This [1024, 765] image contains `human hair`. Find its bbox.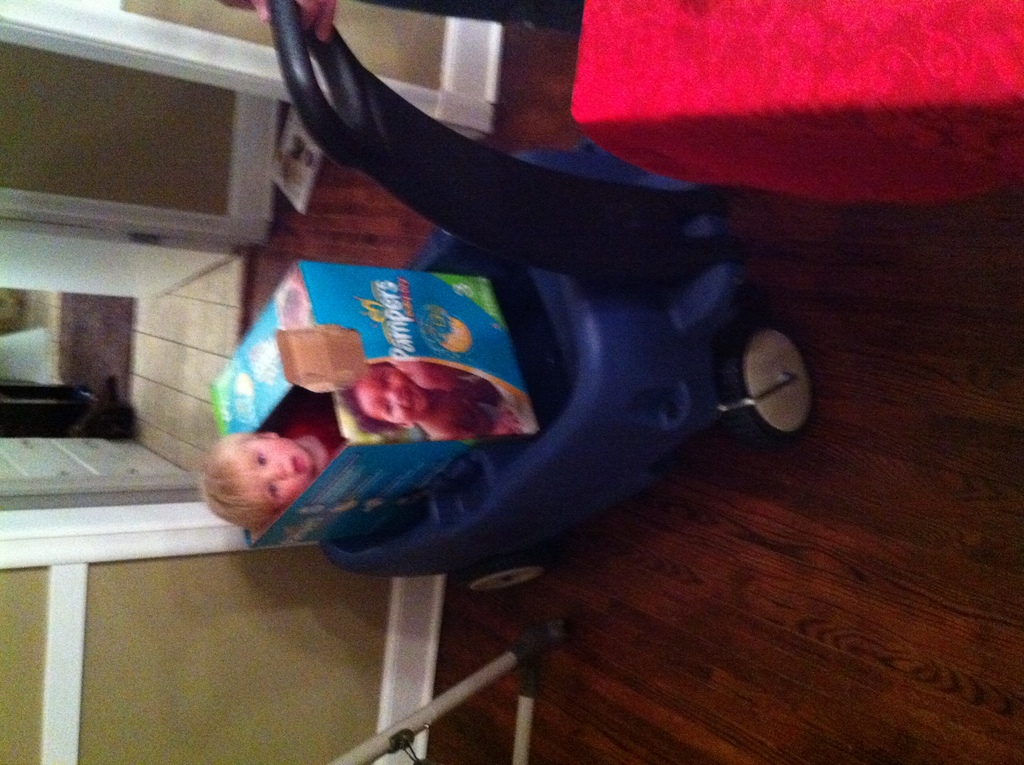
[335,358,395,440].
